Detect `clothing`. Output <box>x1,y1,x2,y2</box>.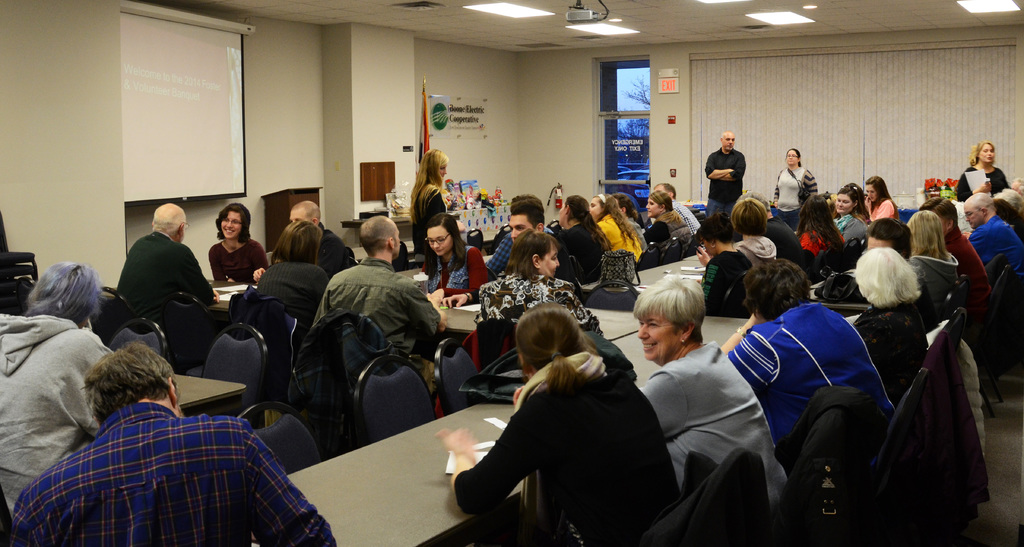
<box>413,187,446,250</box>.
